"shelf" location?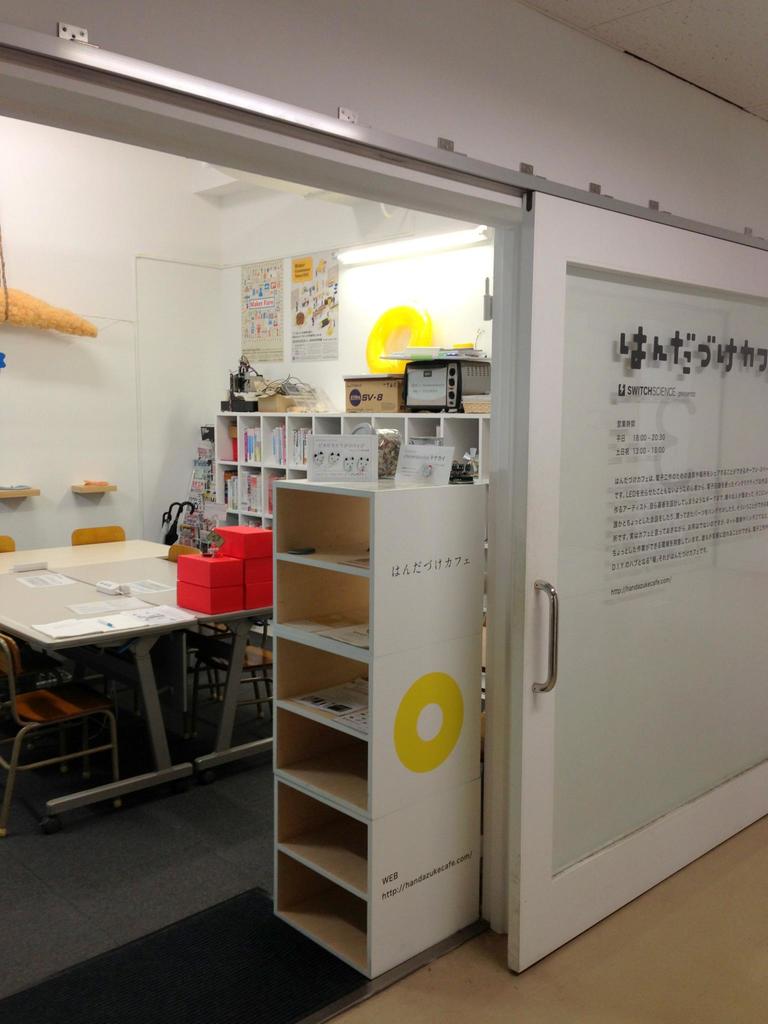
l=238, t=515, r=264, b=525
